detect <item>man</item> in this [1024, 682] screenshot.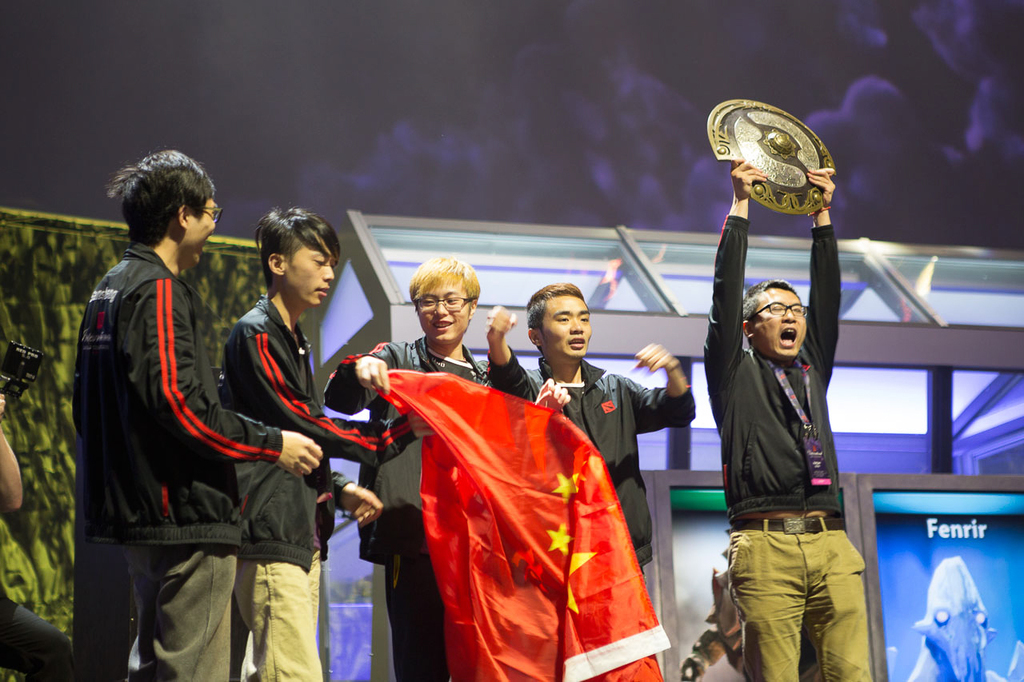
Detection: <region>704, 164, 878, 681</region>.
